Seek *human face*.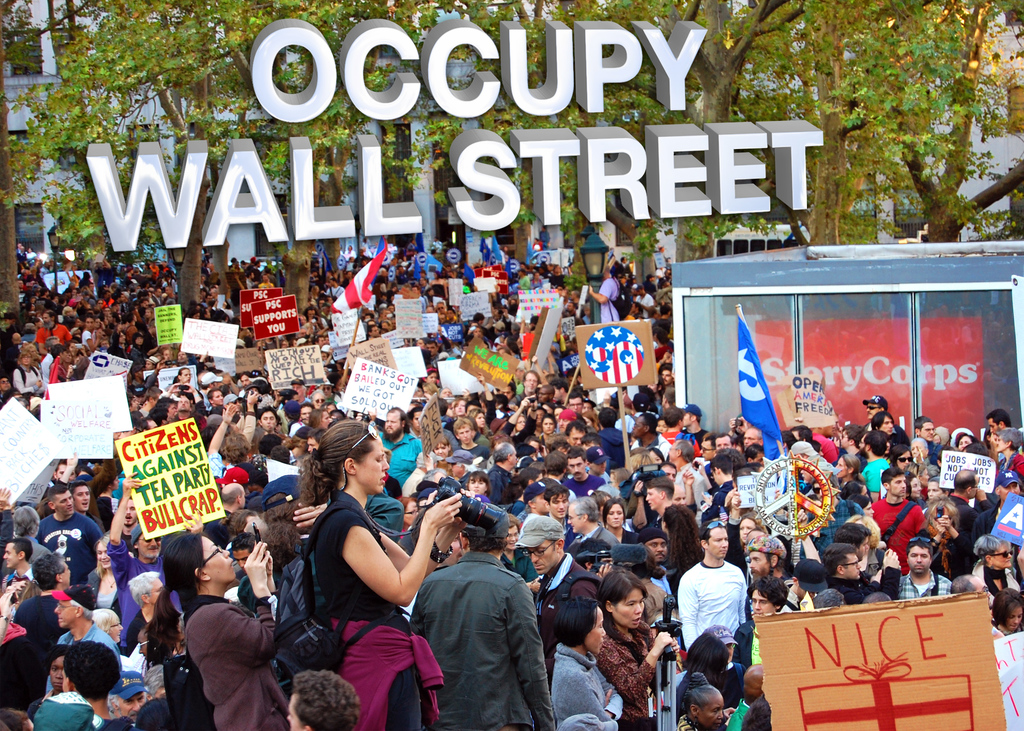
pyautogui.locateOnScreen(685, 414, 692, 425).
